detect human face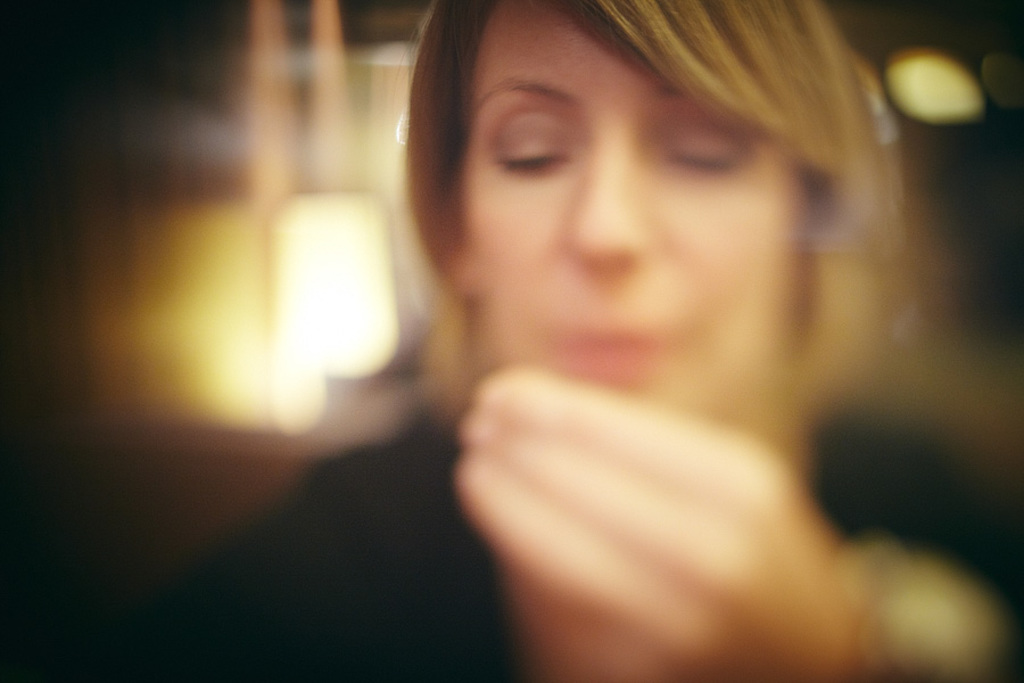
bbox=[471, 0, 803, 411]
